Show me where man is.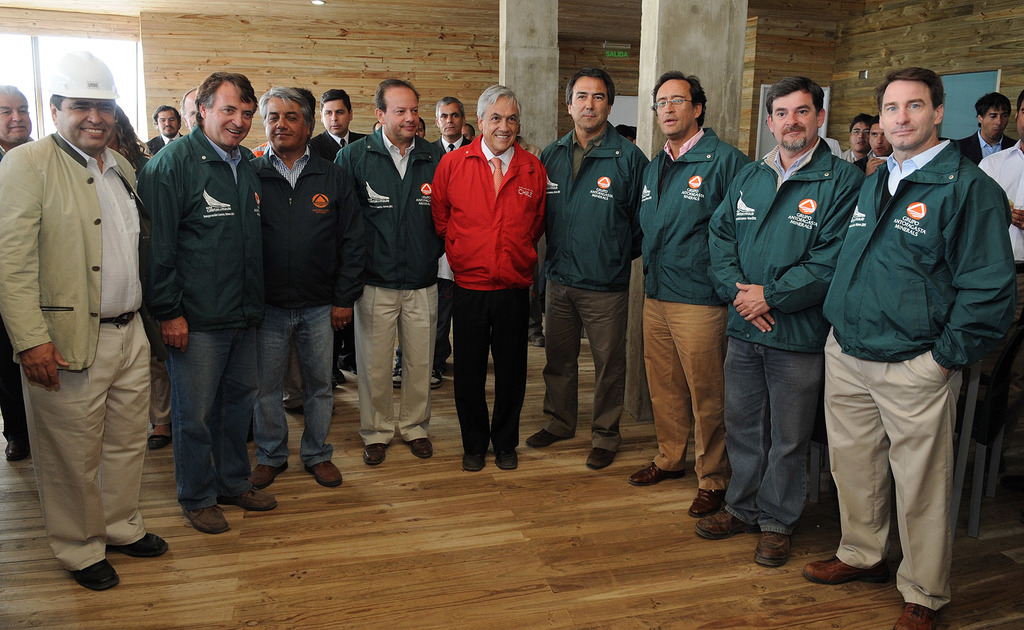
man is at left=846, top=110, right=868, bottom=167.
